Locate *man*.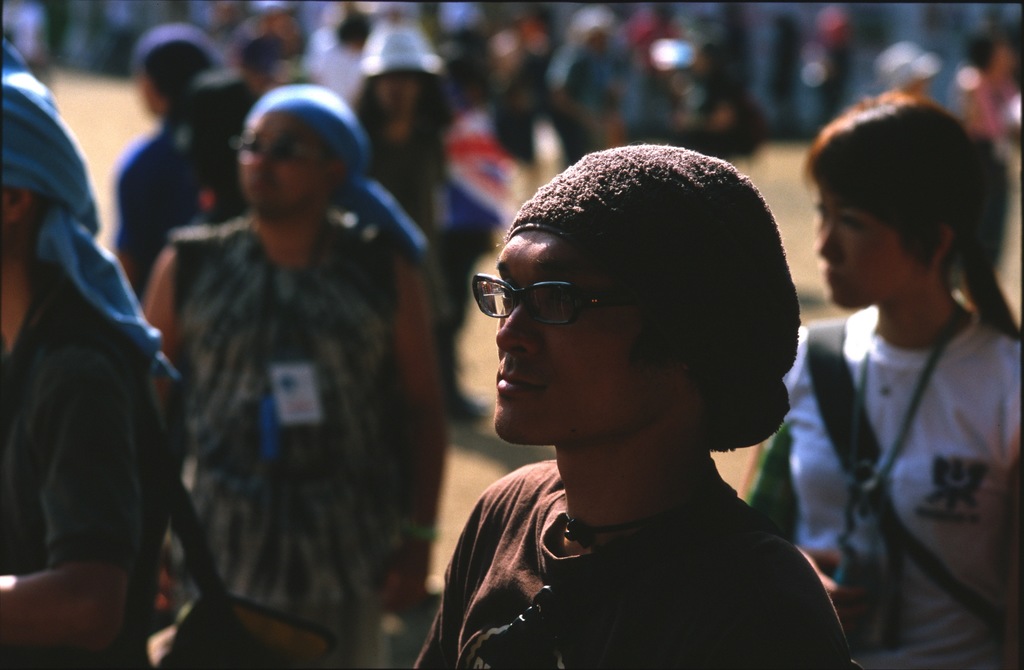
Bounding box: BBox(141, 79, 451, 669).
